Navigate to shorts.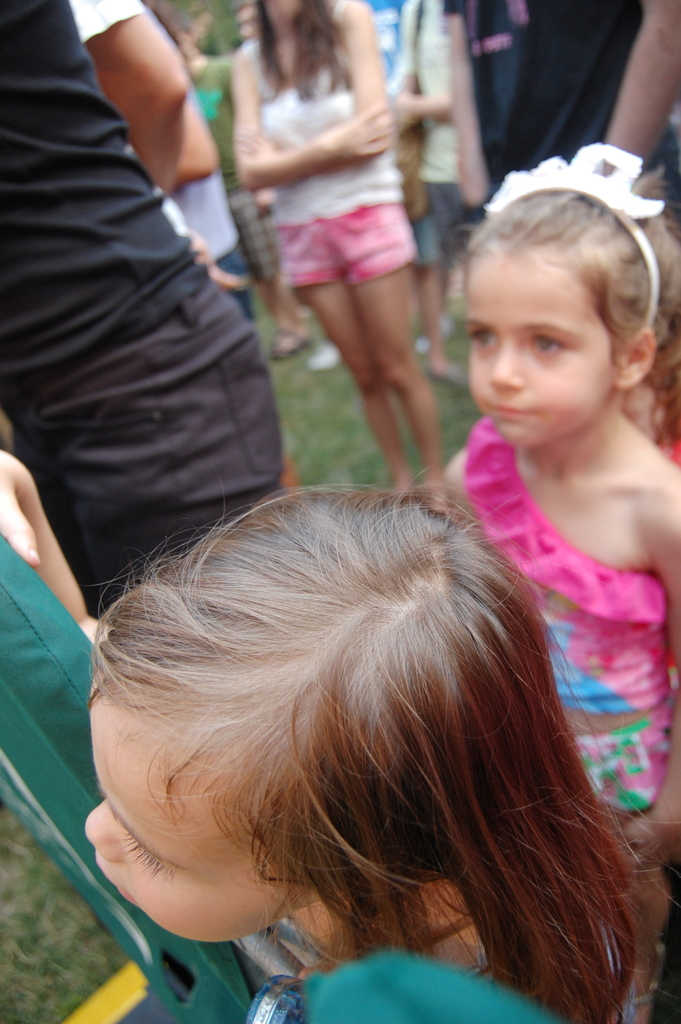
Navigation target: 413/218/447/278.
